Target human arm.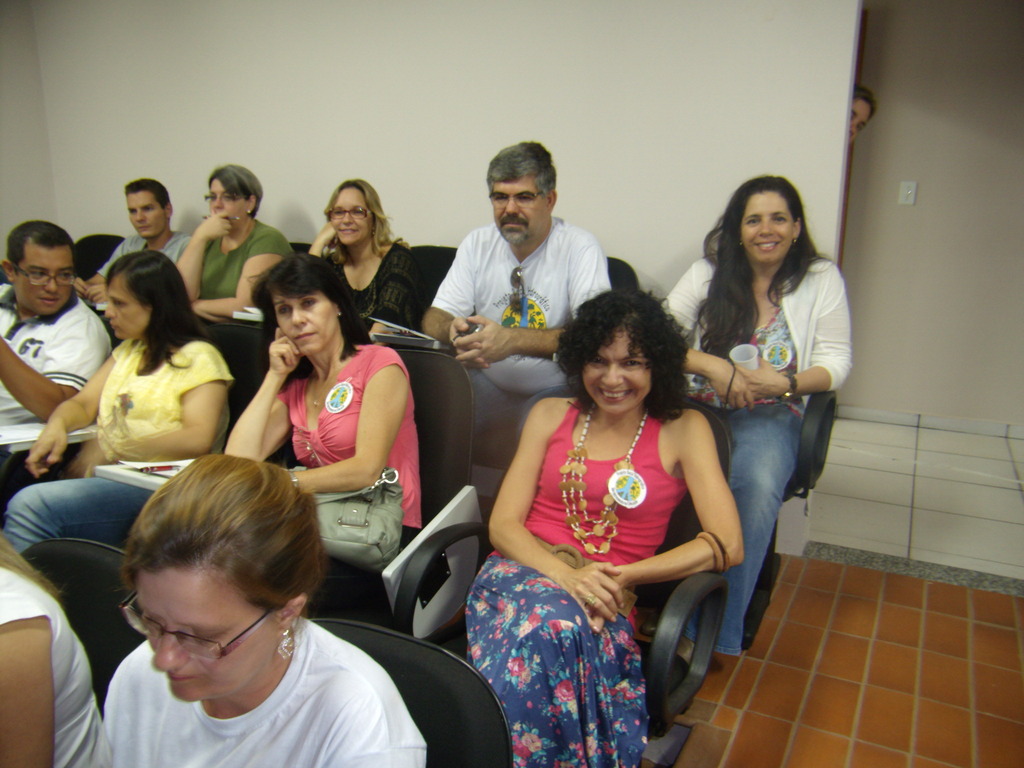
Target region: bbox(586, 415, 742, 634).
